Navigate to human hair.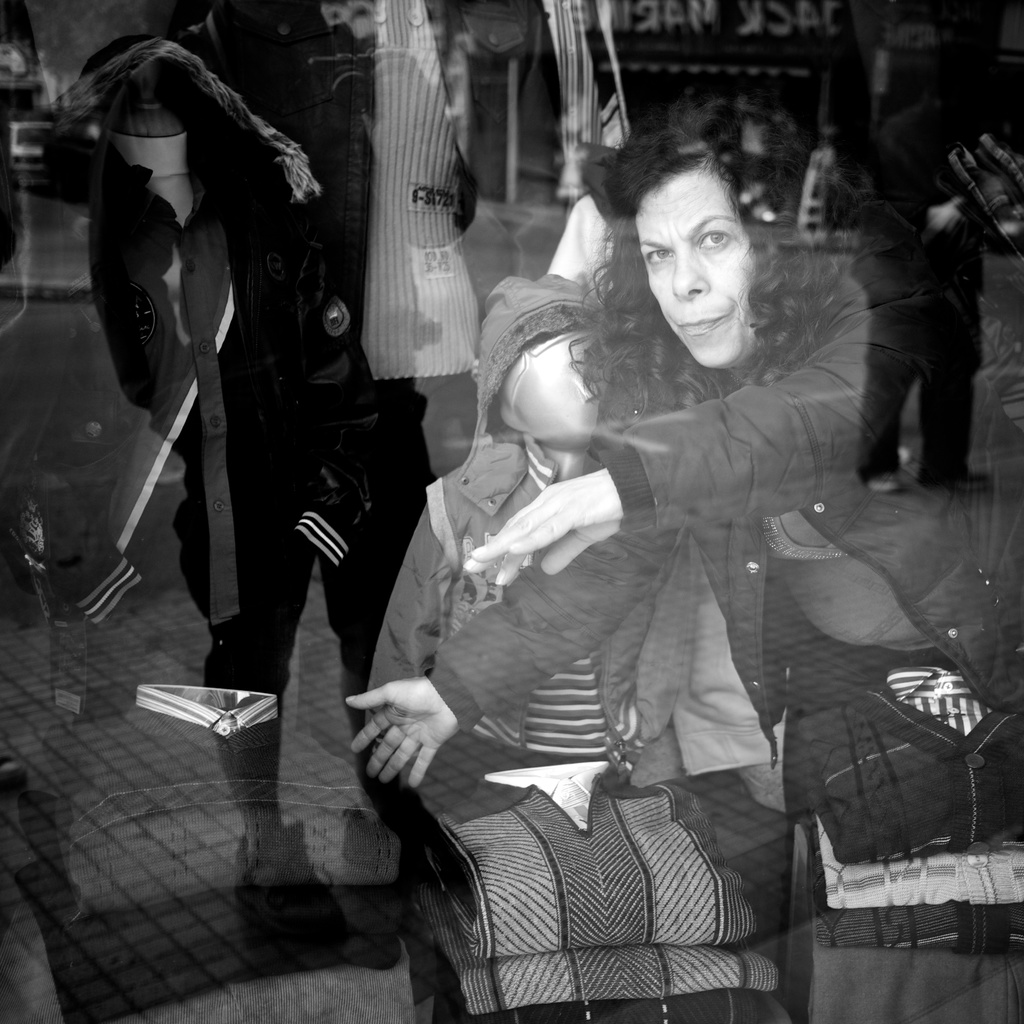
Navigation target: {"x1": 589, "y1": 125, "x2": 788, "y2": 369}.
